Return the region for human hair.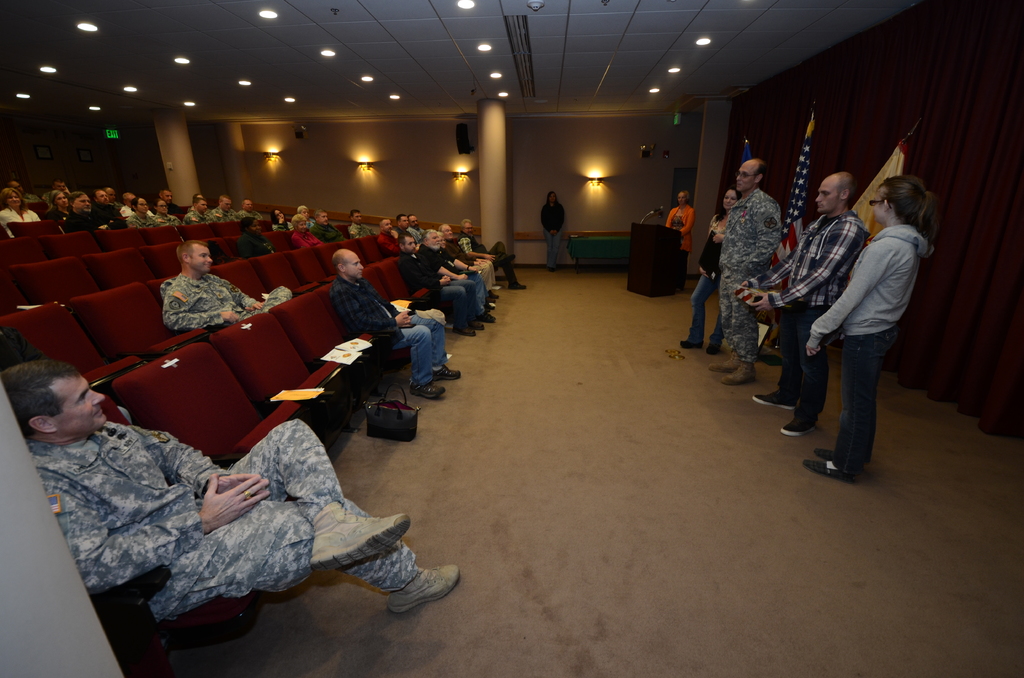
[x1=398, y1=226, x2=413, y2=247].
